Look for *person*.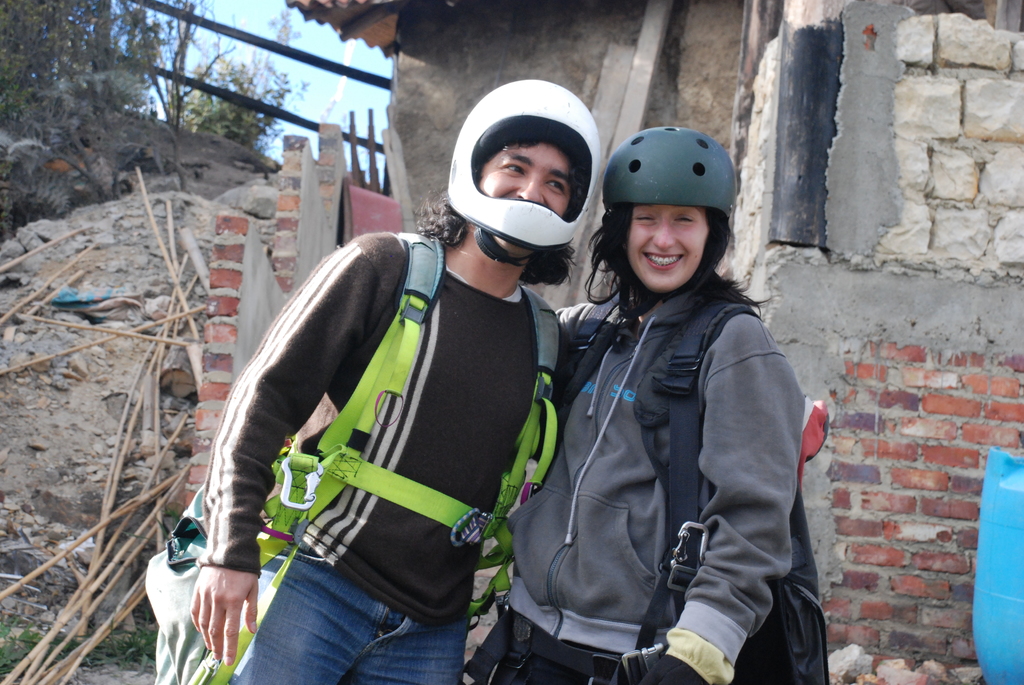
Found: [184,74,576,684].
